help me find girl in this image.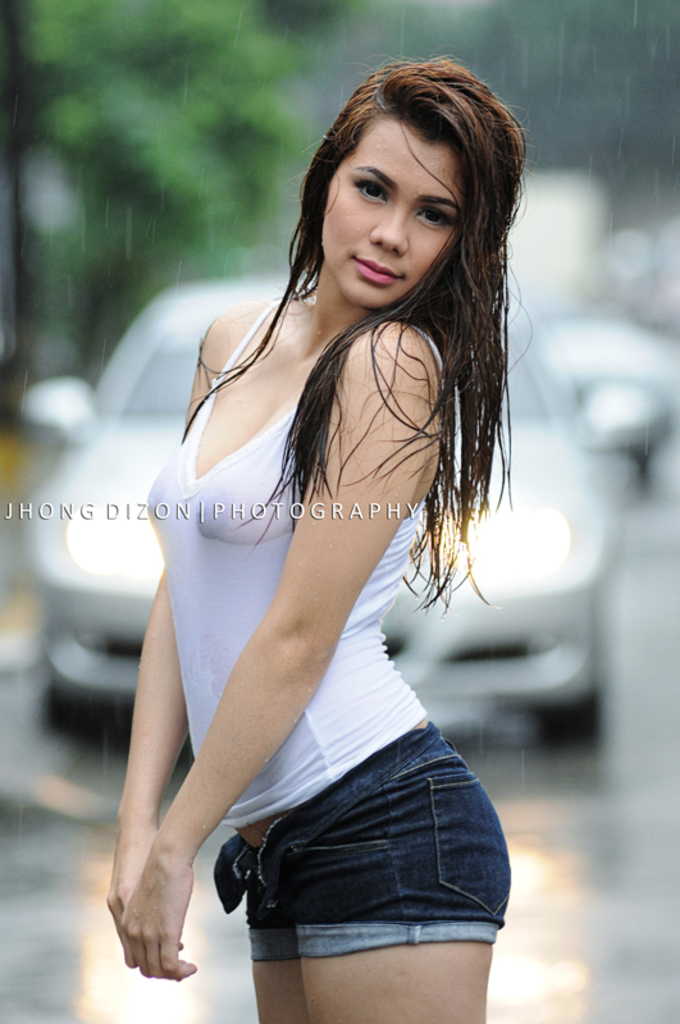
Found it: (106,44,533,1023).
